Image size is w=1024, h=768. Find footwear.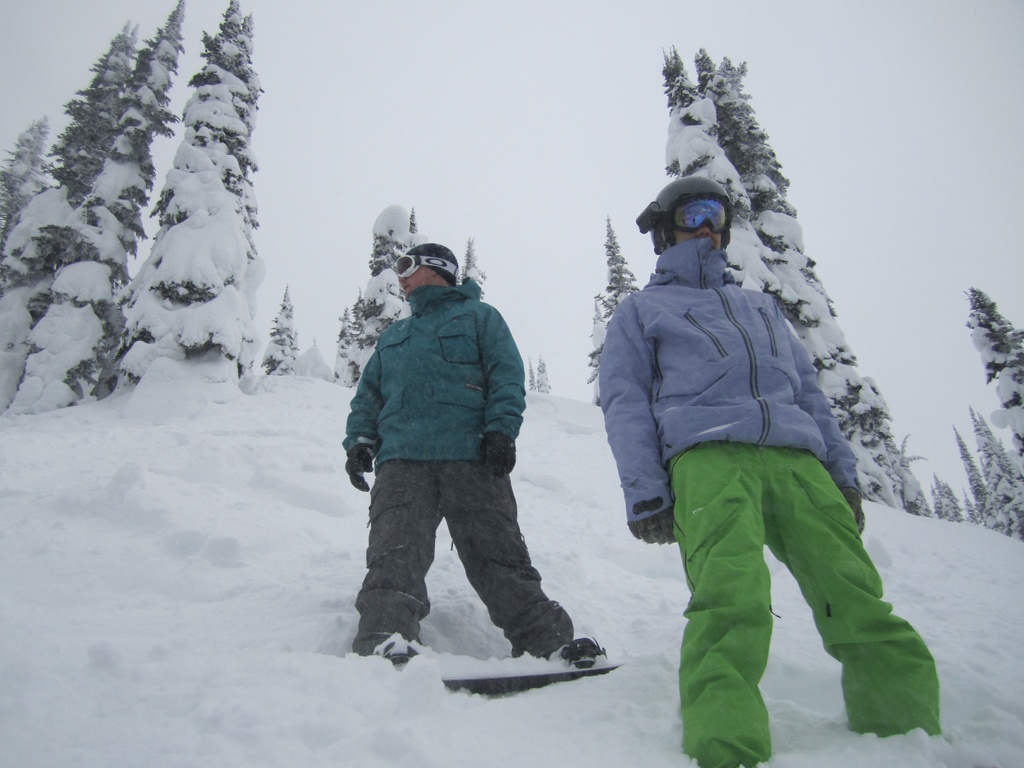
region(550, 635, 611, 668).
